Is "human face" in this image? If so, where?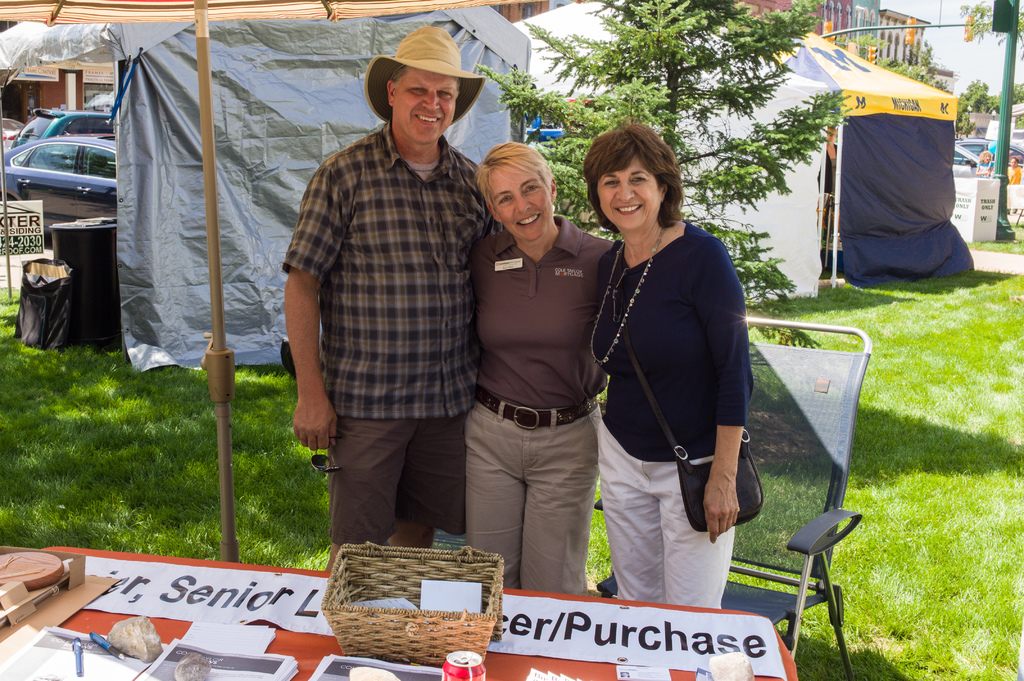
Yes, at [488,165,550,233].
